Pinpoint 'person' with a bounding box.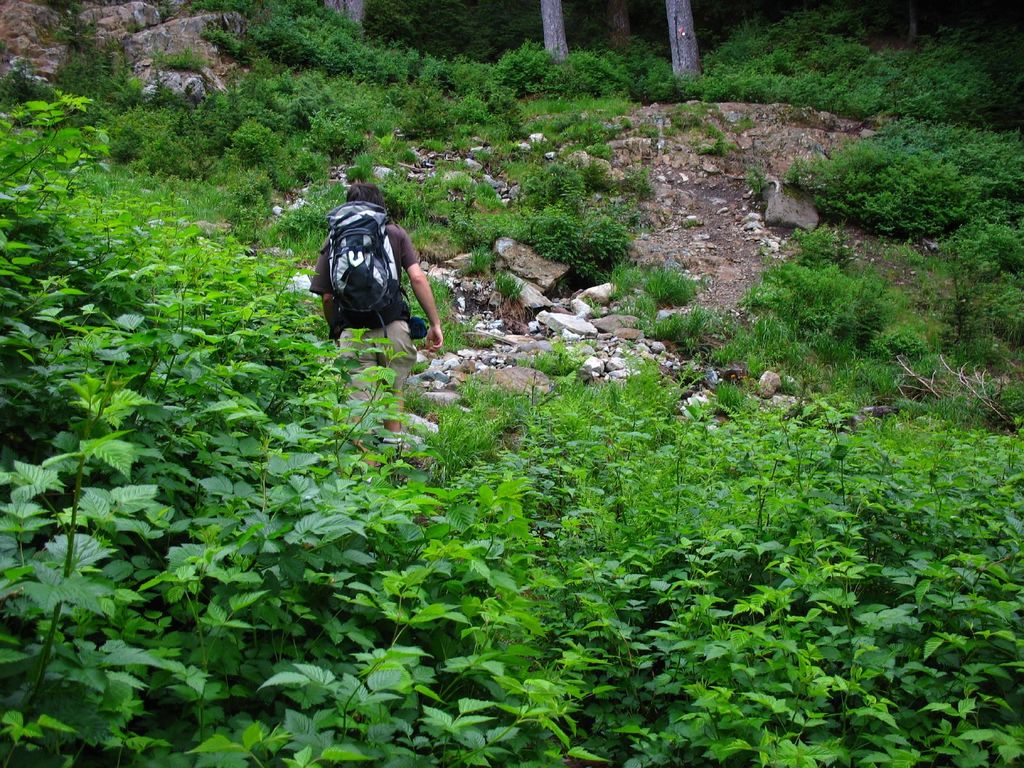
<region>312, 180, 445, 448</region>.
